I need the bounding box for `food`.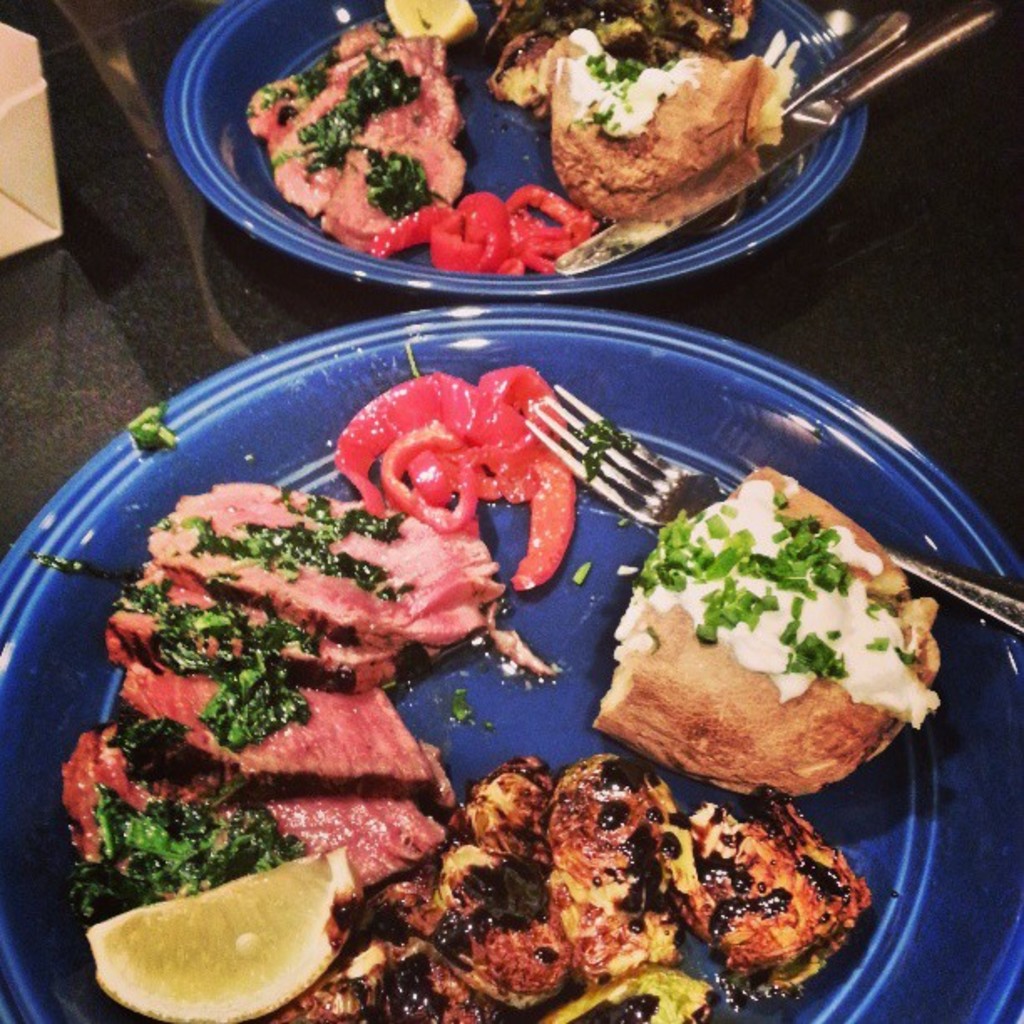
Here it is: locate(47, 470, 550, 929).
